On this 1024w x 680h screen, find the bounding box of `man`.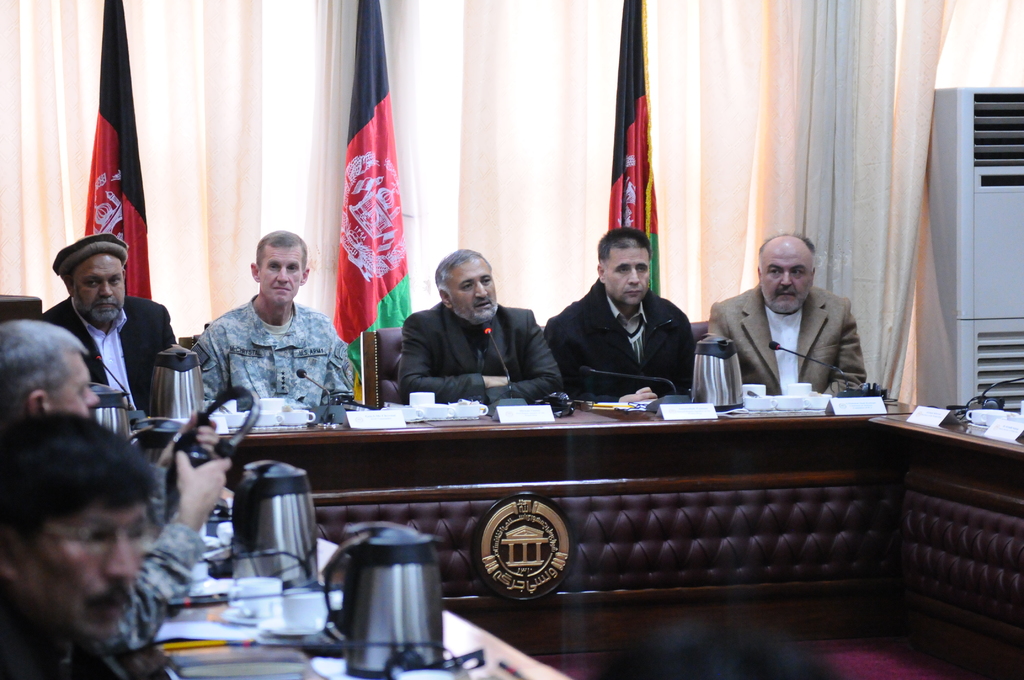
Bounding box: (left=545, top=225, right=716, bottom=405).
